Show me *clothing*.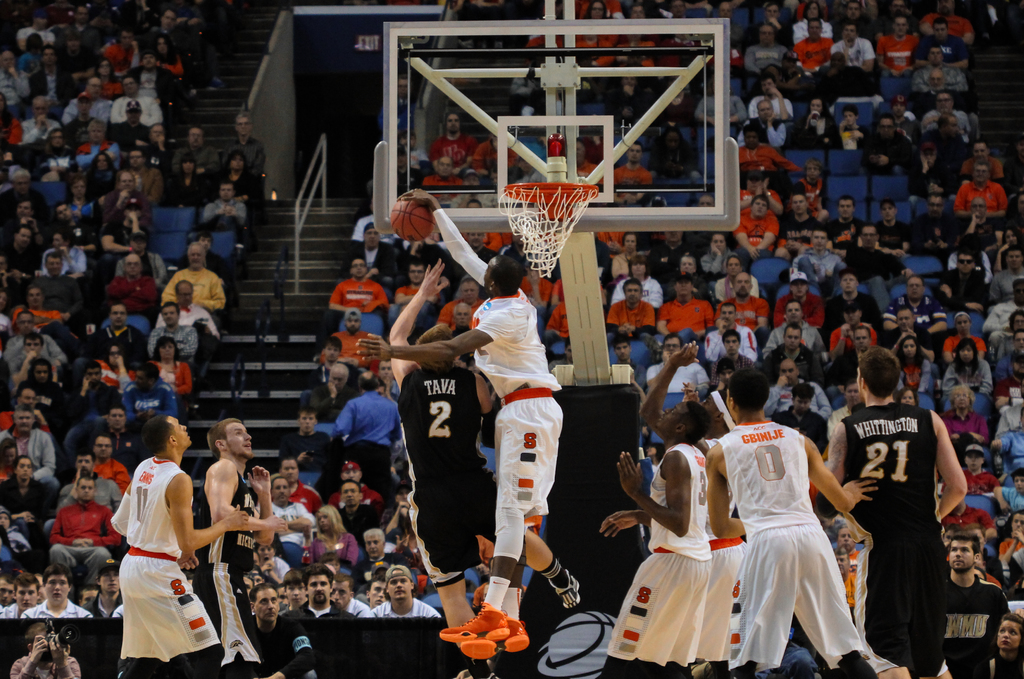
*clothing* is here: x1=123 y1=376 x2=179 y2=413.
